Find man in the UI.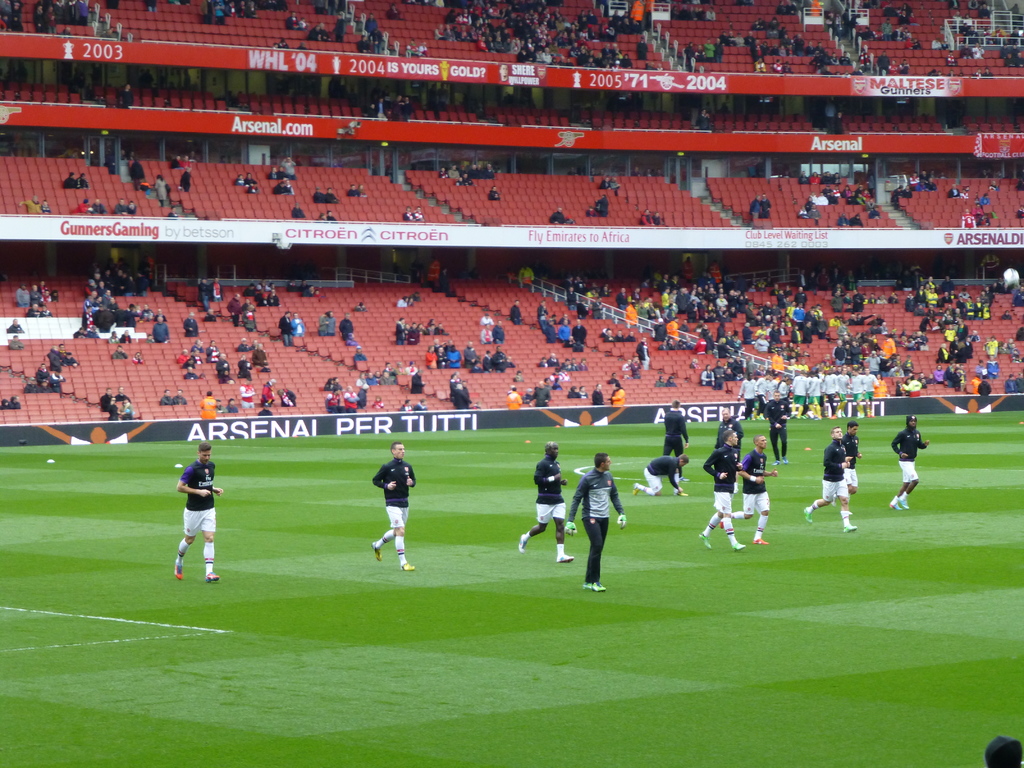
UI element at [x1=14, y1=397, x2=19, y2=405].
